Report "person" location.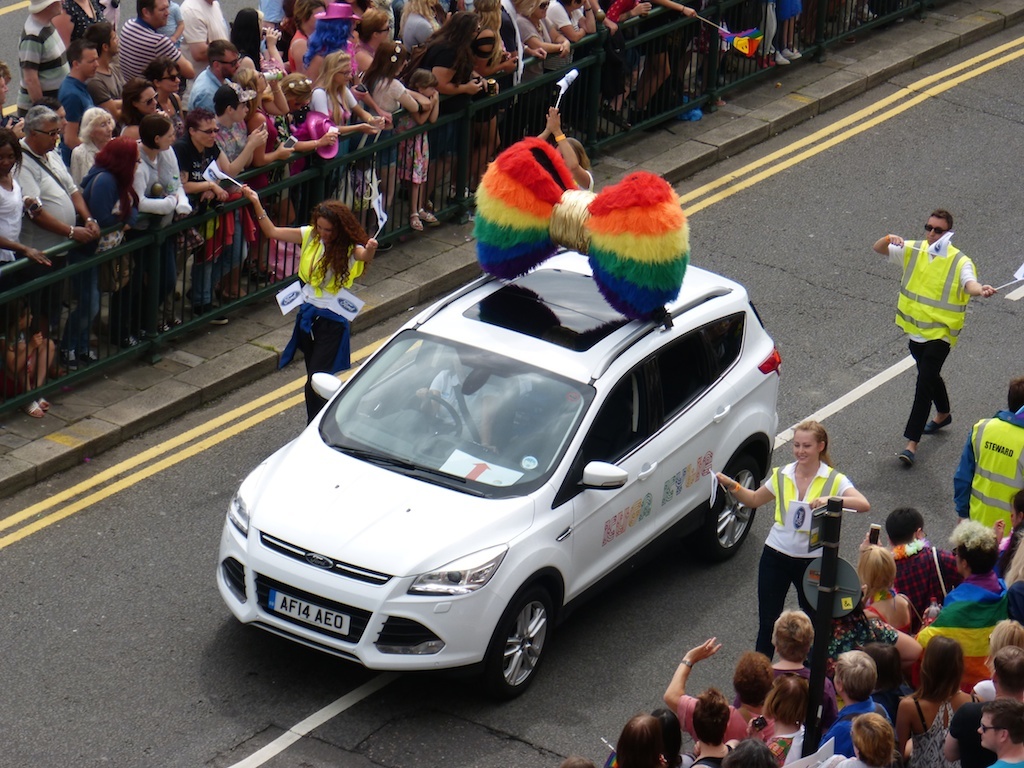
Report: locate(952, 376, 1023, 534).
